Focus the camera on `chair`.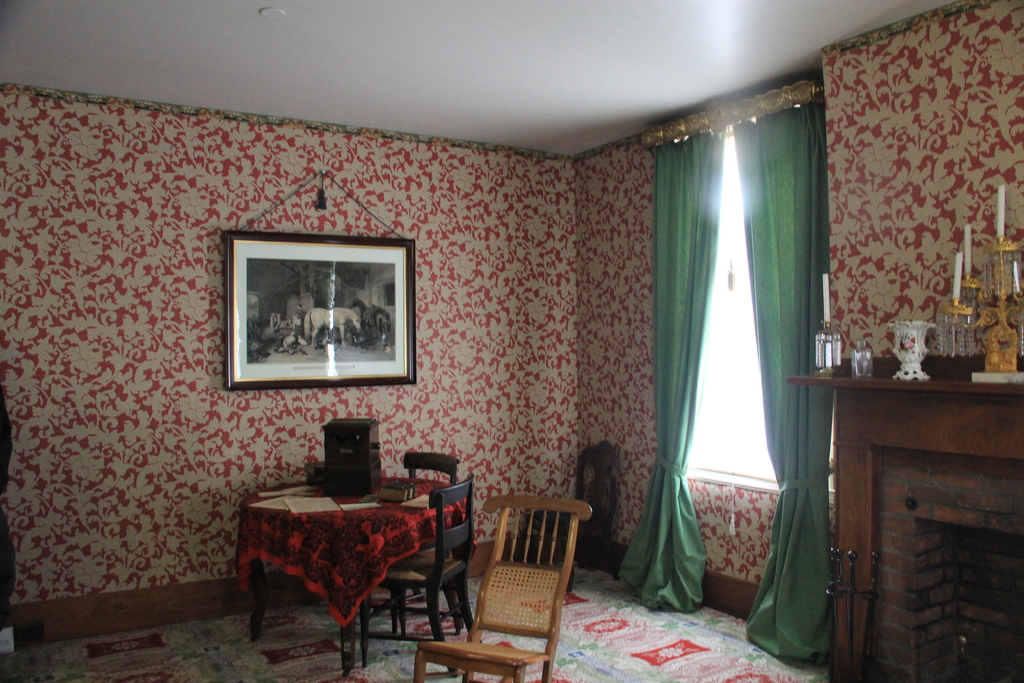
Focus region: (356, 450, 463, 633).
